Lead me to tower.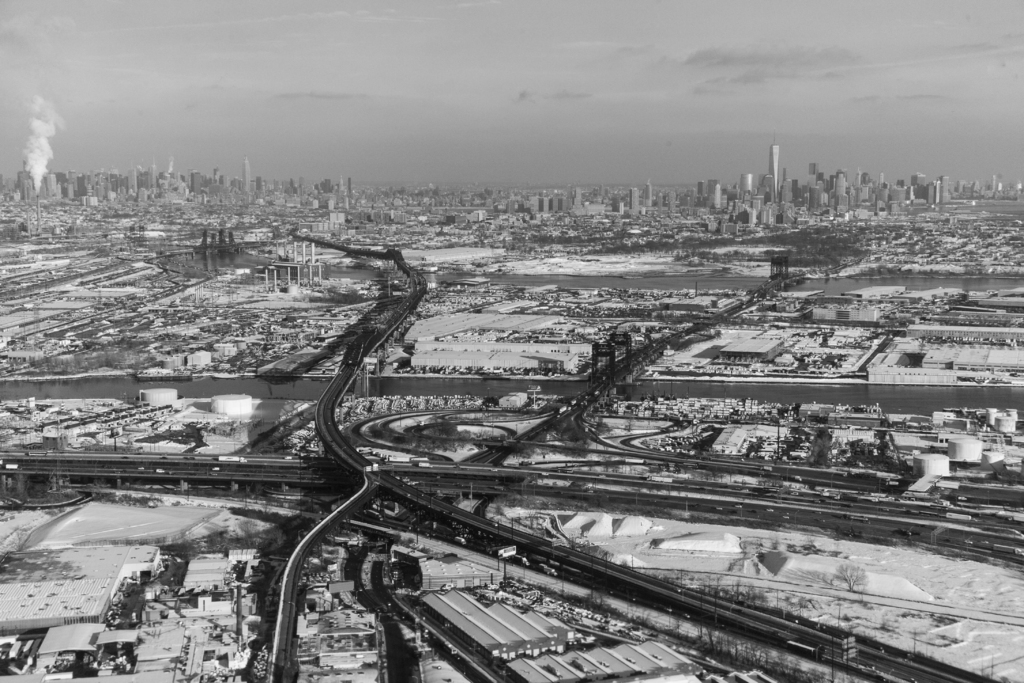
Lead to [712,179,724,208].
